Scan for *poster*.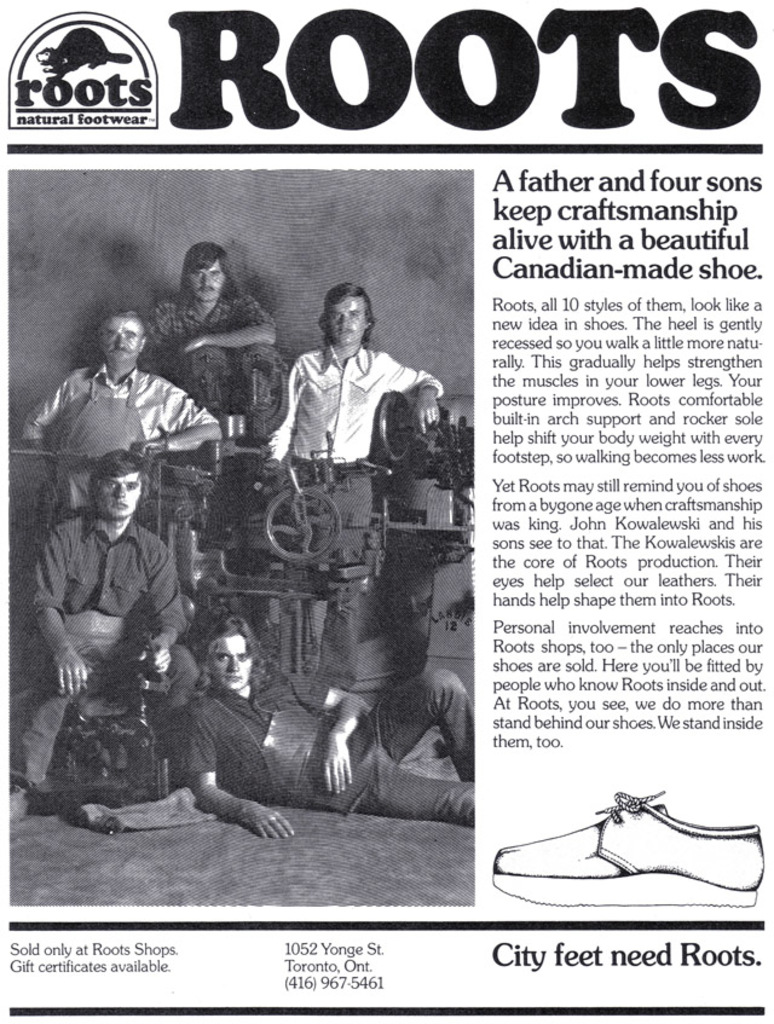
Scan result: {"left": 0, "top": 0, "right": 773, "bottom": 1023}.
